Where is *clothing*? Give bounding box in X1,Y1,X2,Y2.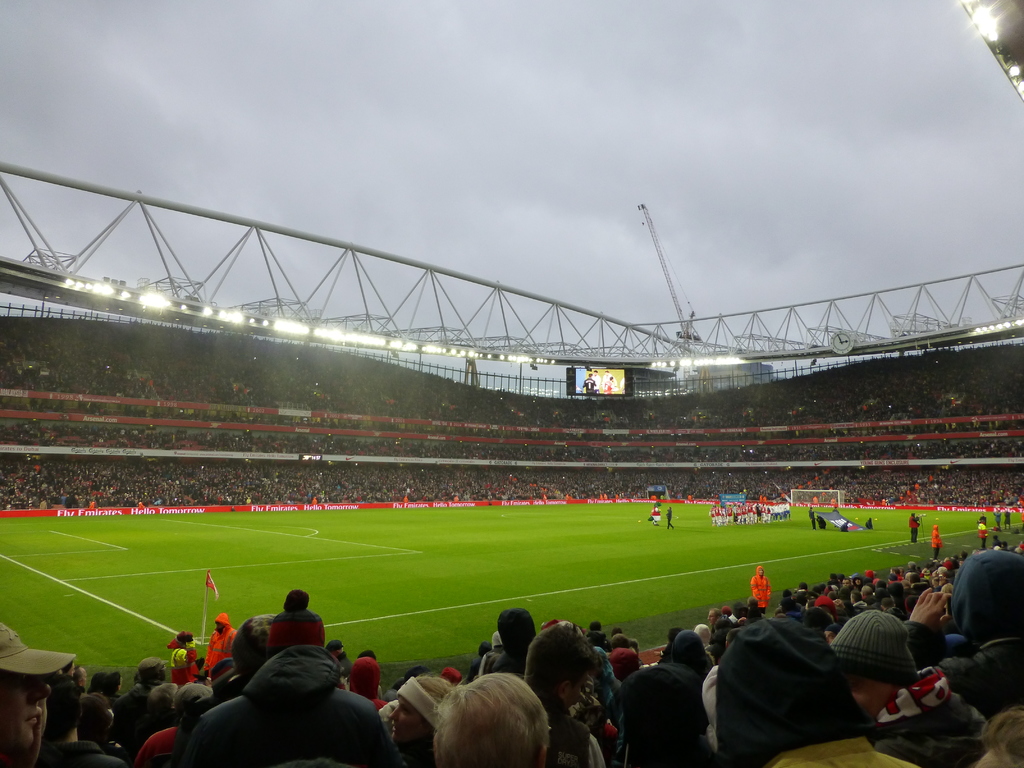
269,616,333,650.
